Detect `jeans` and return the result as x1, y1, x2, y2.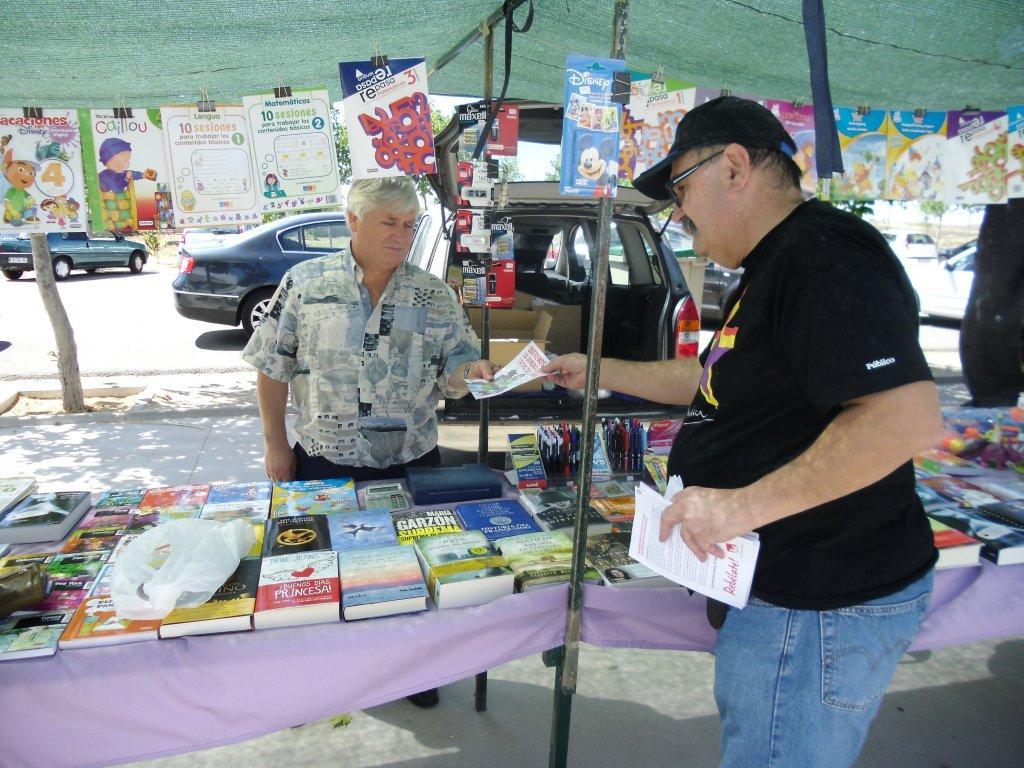
705, 571, 923, 759.
